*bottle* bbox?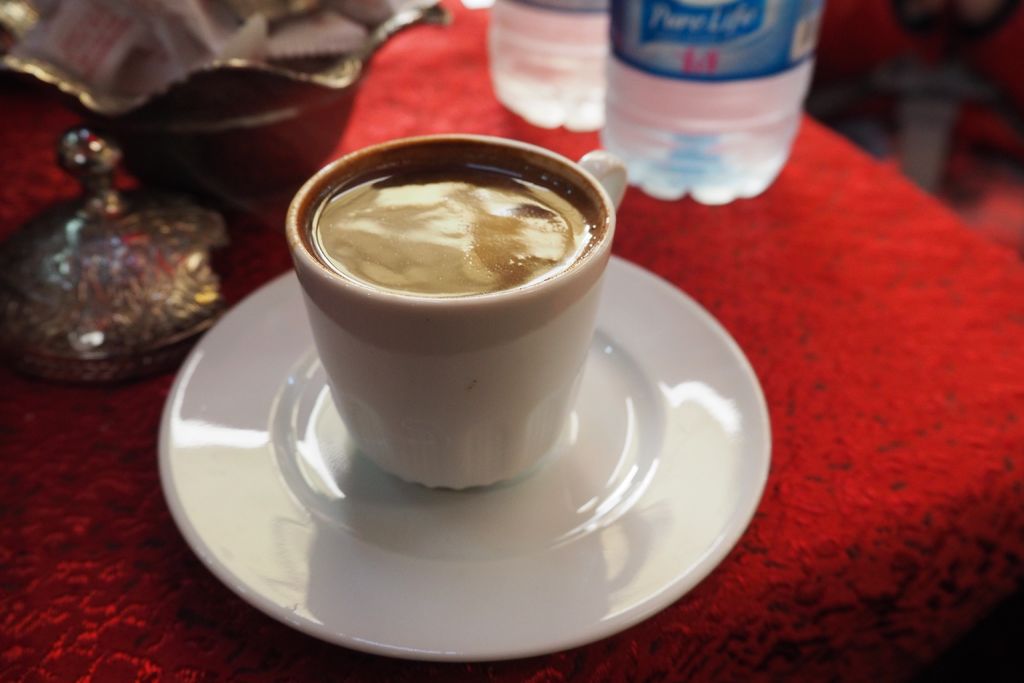
(548, 10, 838, 205)
